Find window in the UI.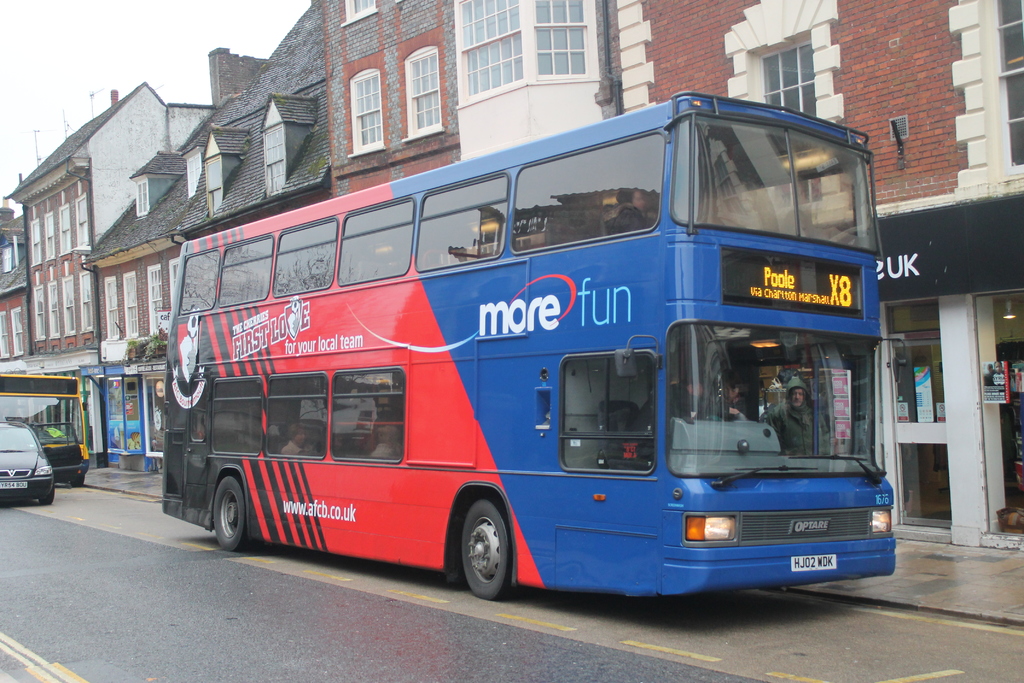
UI element at <bbox>124, 273, 138, 336</bbox>.
